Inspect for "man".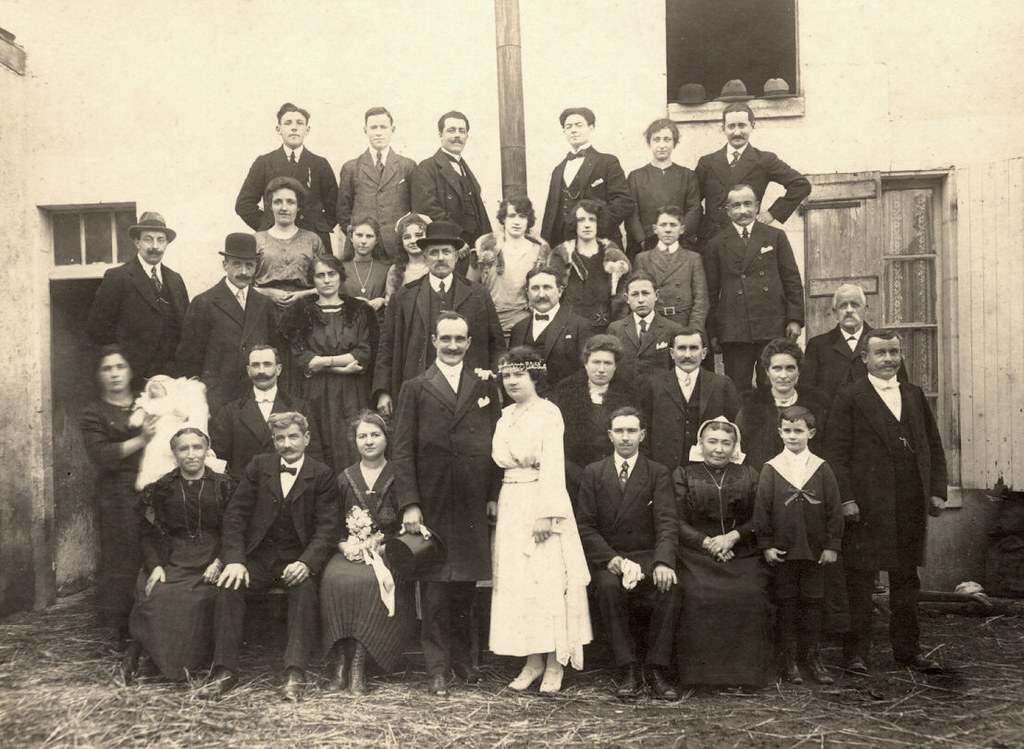
Inspection: x1=188 y1=218 x2=281 y2=386.
